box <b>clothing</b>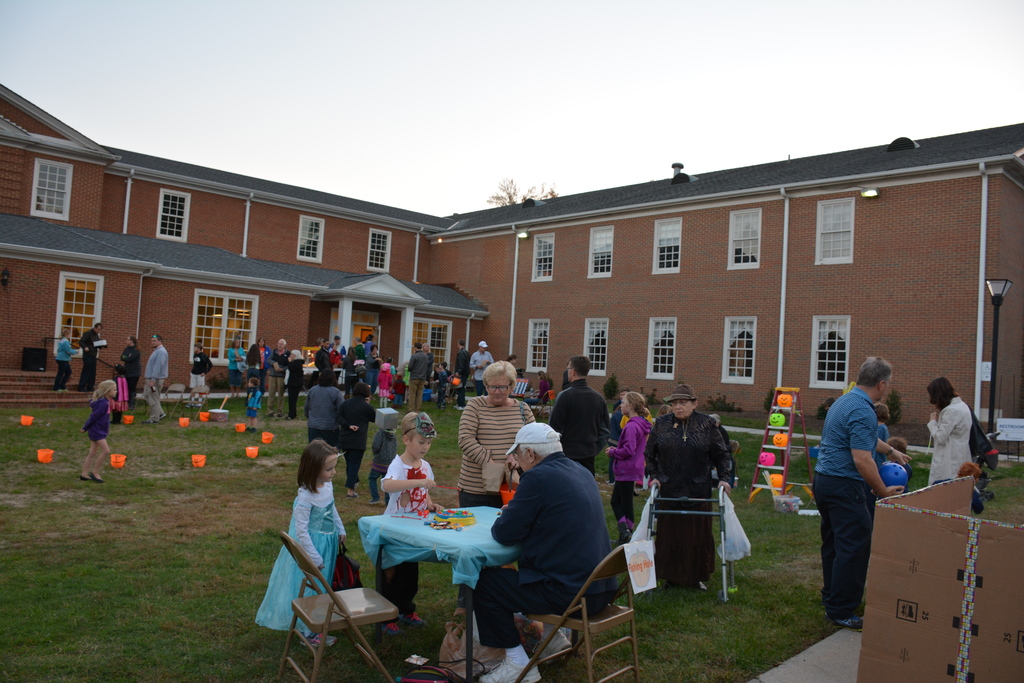
select_region(650, 394, 748, 596)
